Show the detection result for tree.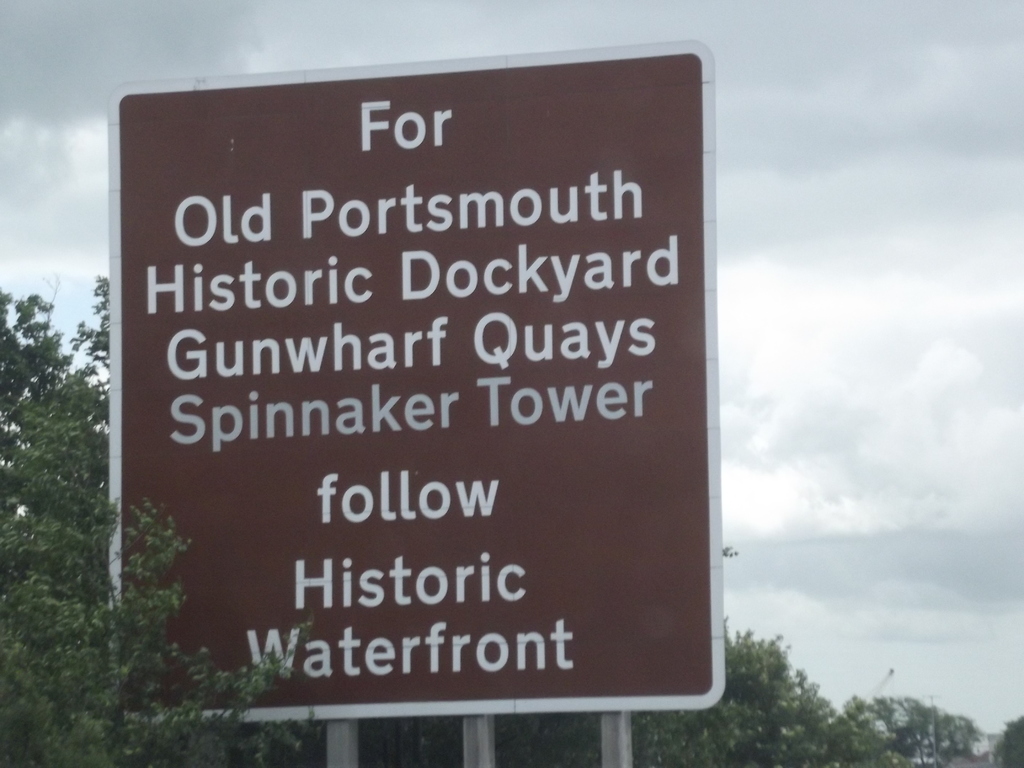
crop(988, 716, 1023, 767).
